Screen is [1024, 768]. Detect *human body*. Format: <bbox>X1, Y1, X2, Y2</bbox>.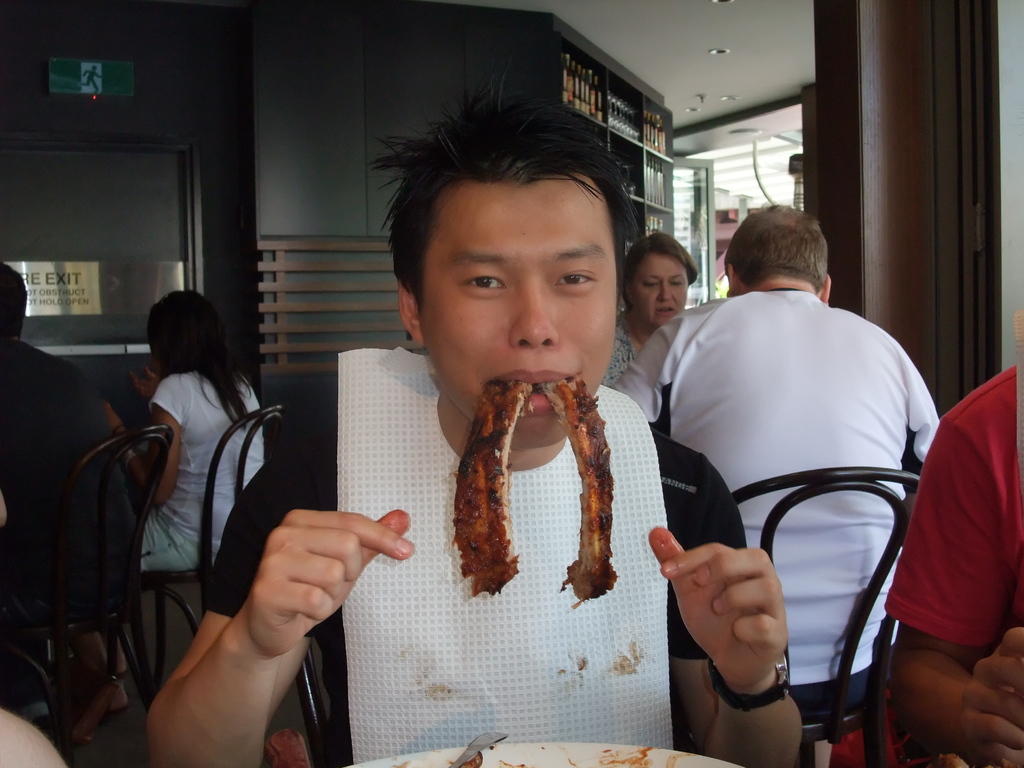
<bbox>881, 369, 1023, 767</bbox>.
